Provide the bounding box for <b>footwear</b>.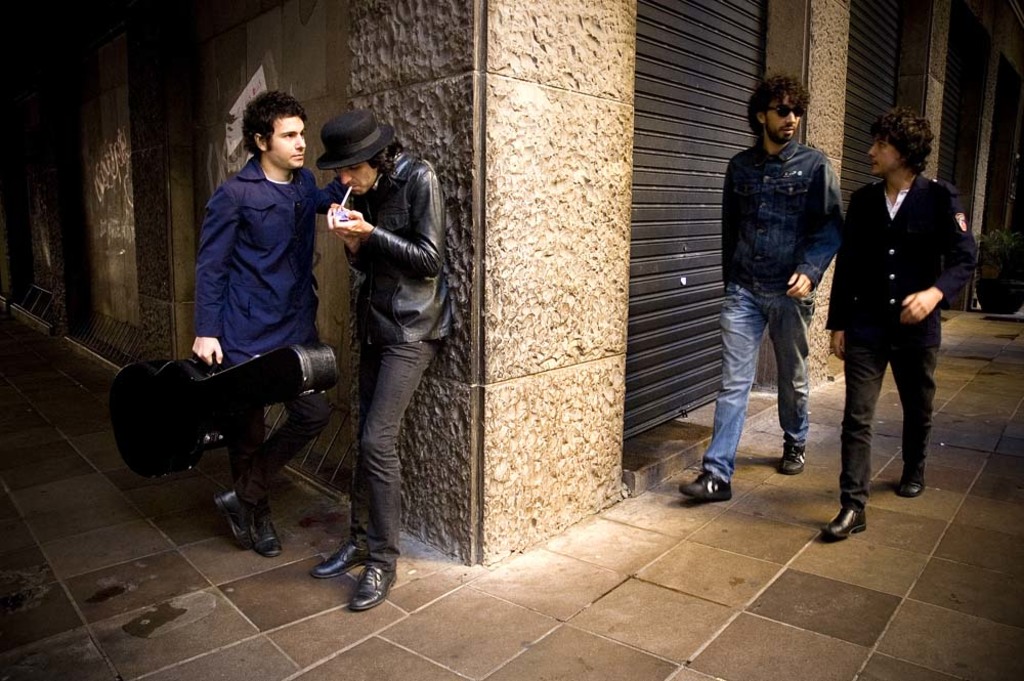
{"x1": 251, "y1": 514, "x2": 282, "y2": 557}.
